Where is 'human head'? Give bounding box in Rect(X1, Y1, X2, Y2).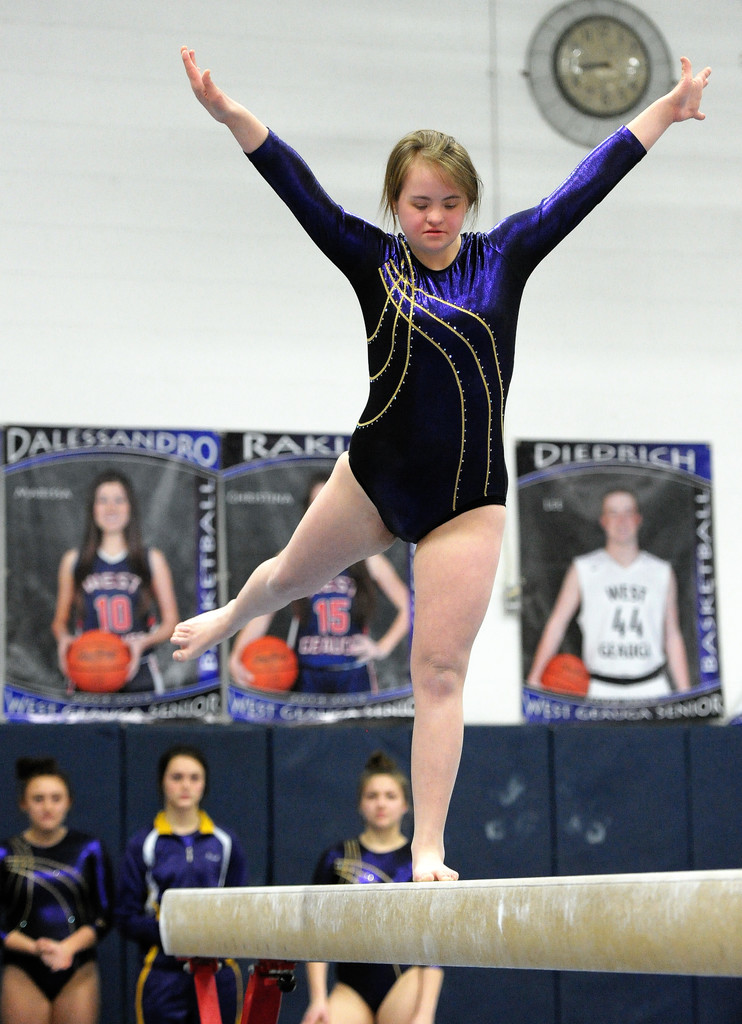
Rect(307, 472, 333, 512).
